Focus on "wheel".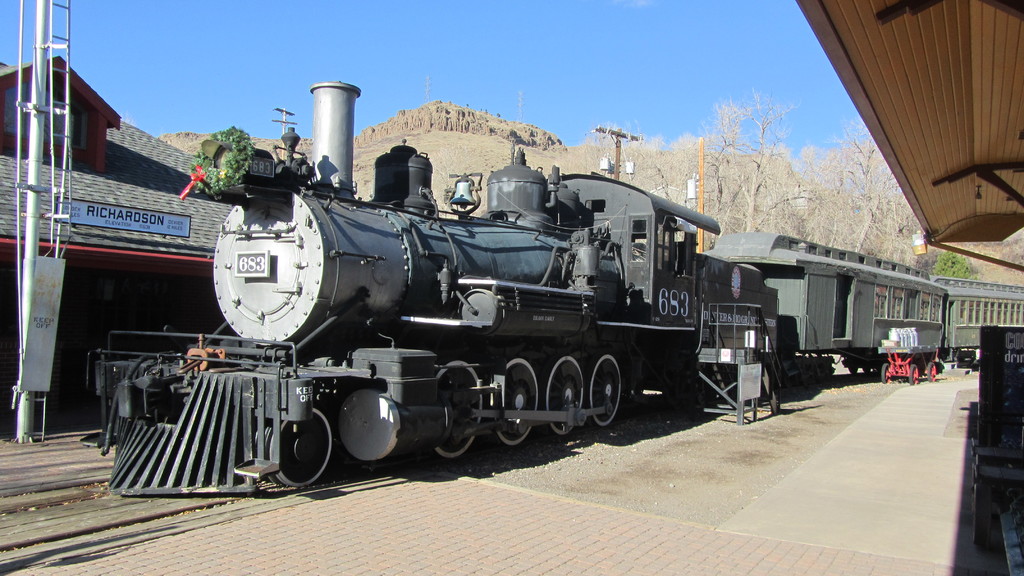
Focused at 269, 421, 326, 484.
